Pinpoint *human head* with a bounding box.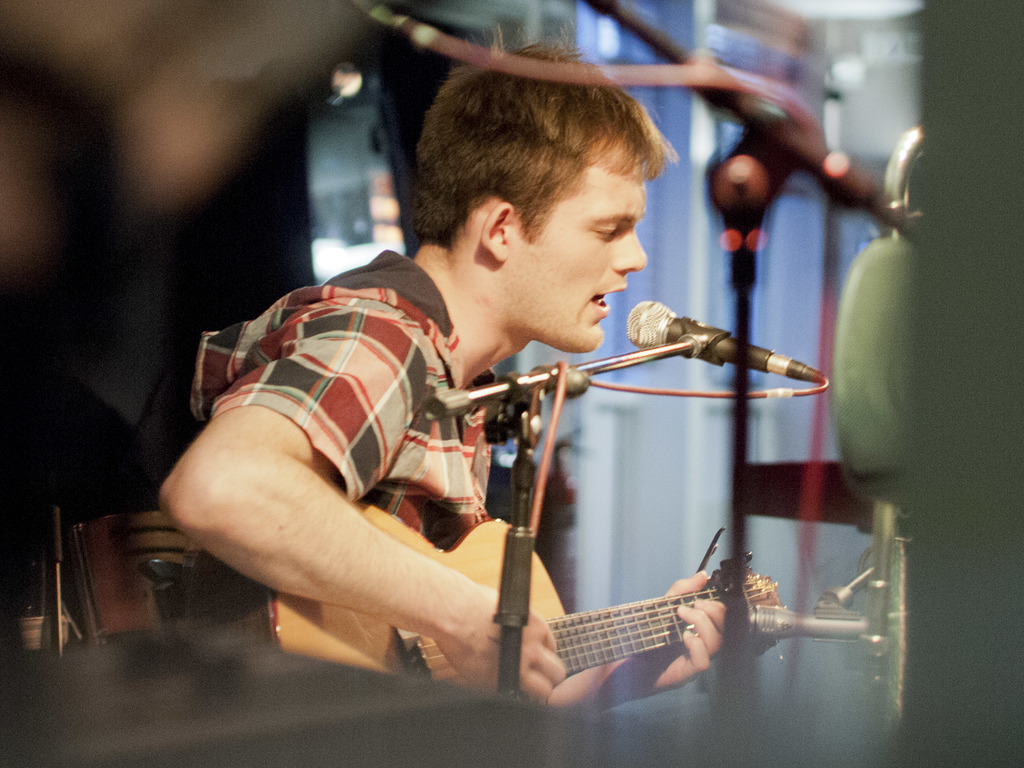
404:51:652:352.
